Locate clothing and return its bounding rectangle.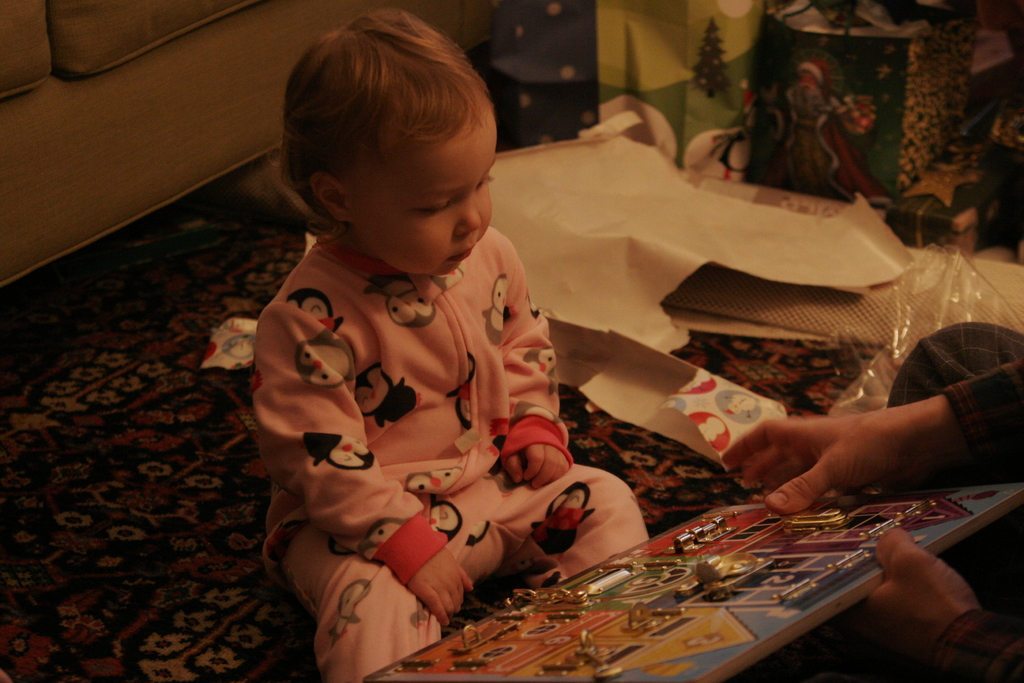
[left=244, top=169, right=582, bottom=625].
